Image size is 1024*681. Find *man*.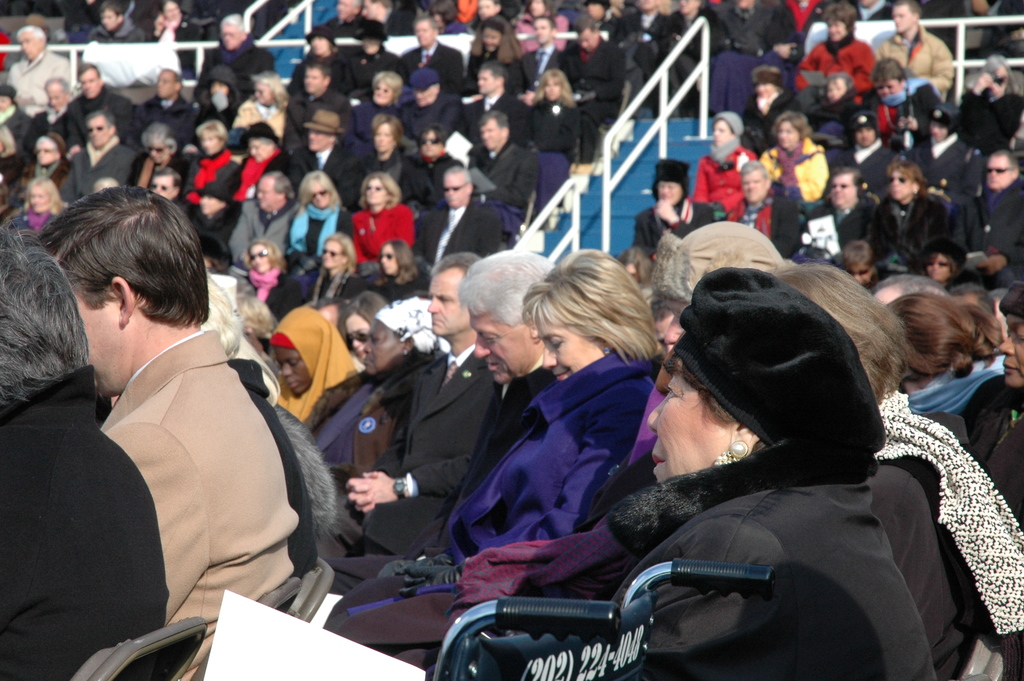
crop(619, 0, 671, 95).
